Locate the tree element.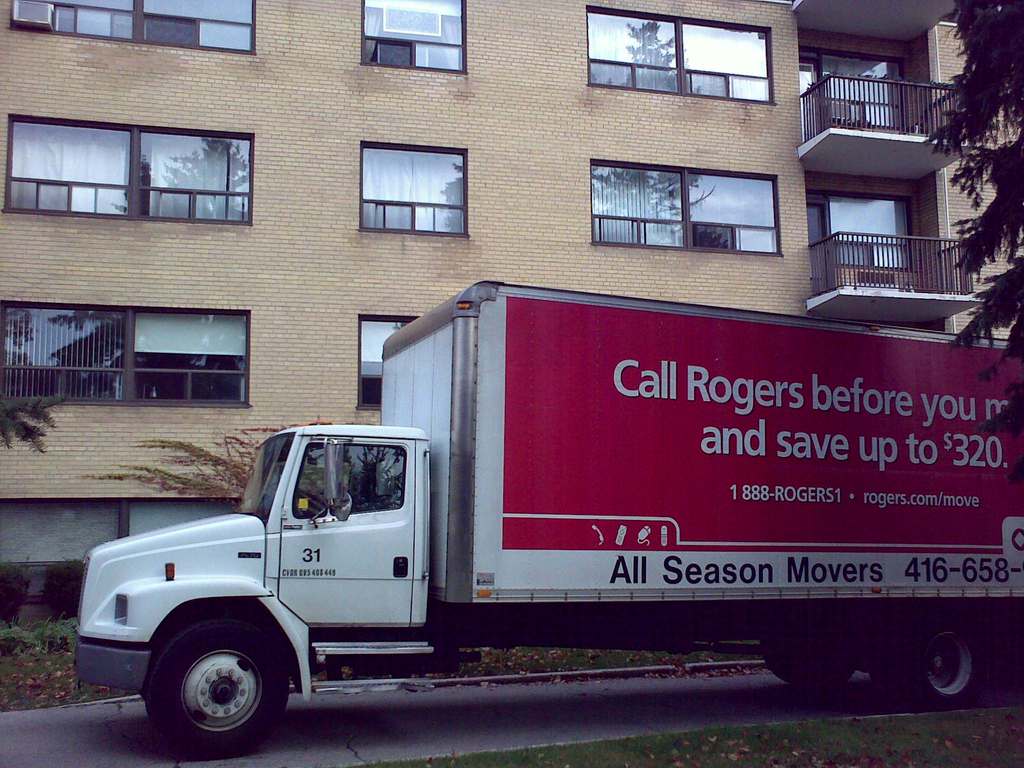
Element bbox: left=922, top=0, right=1023, bottom=483.
